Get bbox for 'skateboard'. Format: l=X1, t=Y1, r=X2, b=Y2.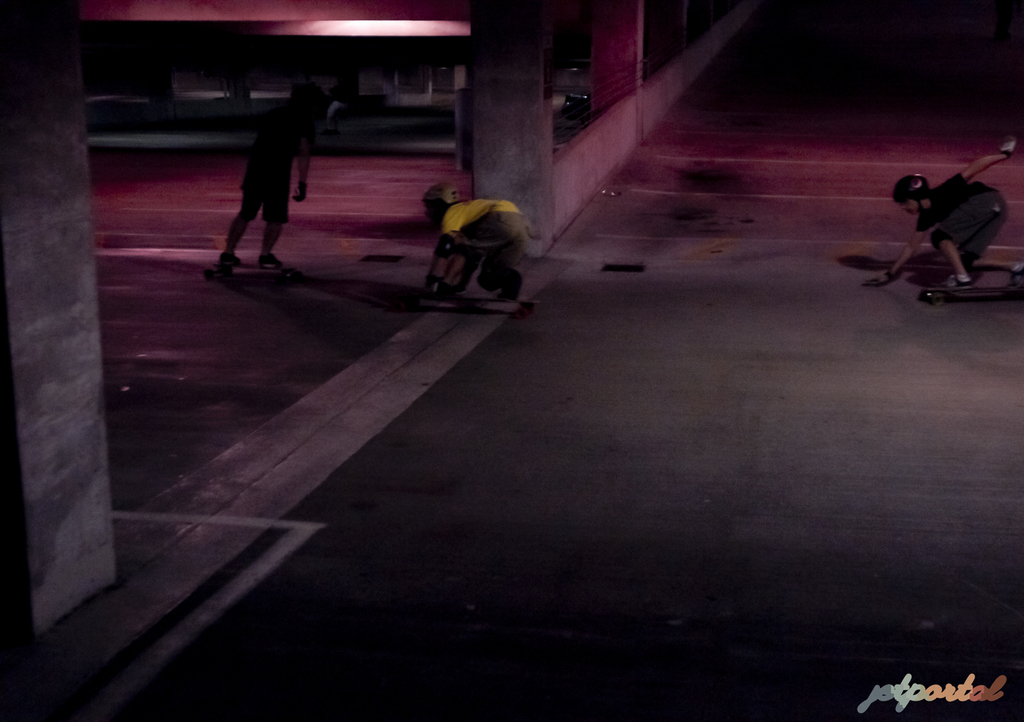
l=405, t=291, r=540, b=319.
